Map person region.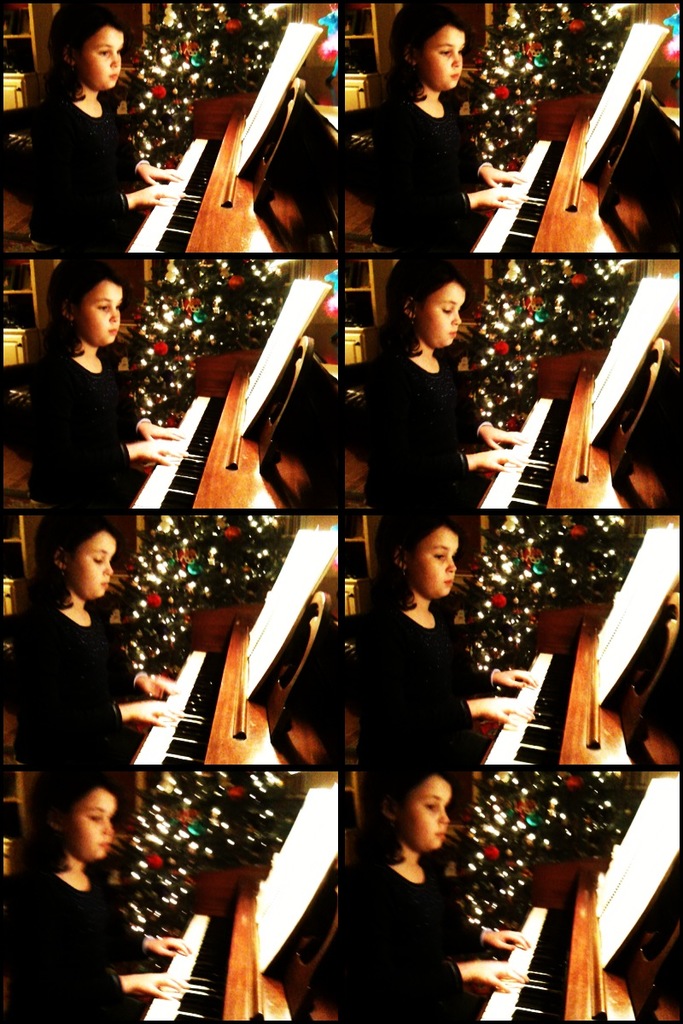
Mapped to box(372, 8, 526, 258).
